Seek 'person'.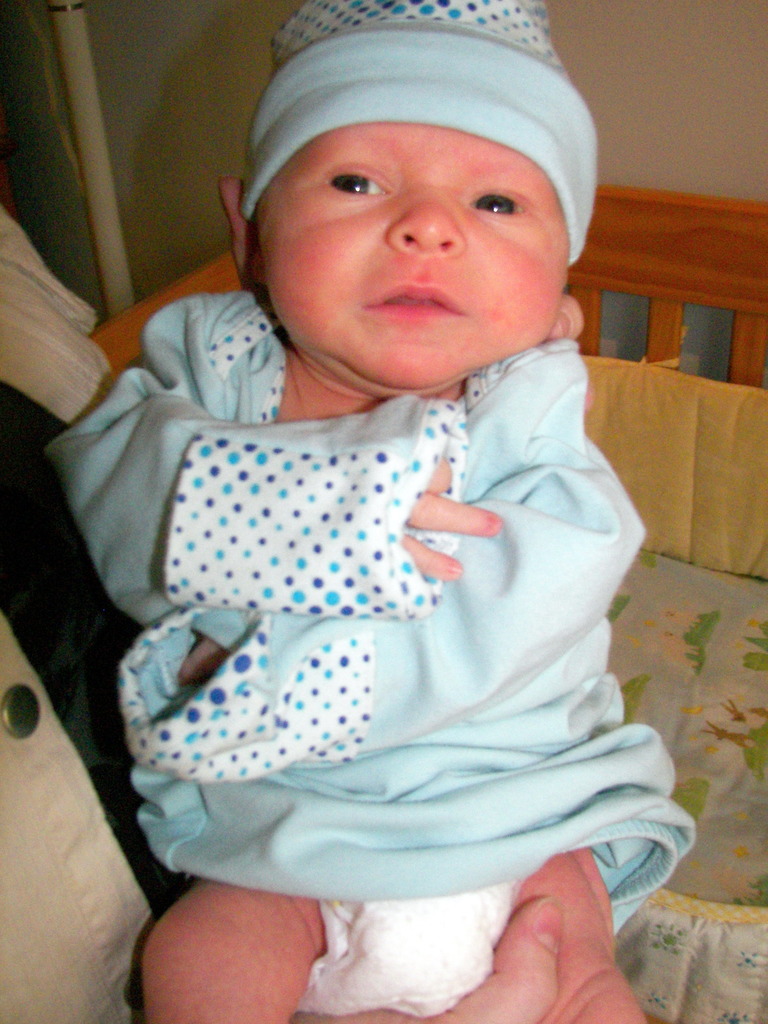
l=77, t=0, r=720, b=1016.
